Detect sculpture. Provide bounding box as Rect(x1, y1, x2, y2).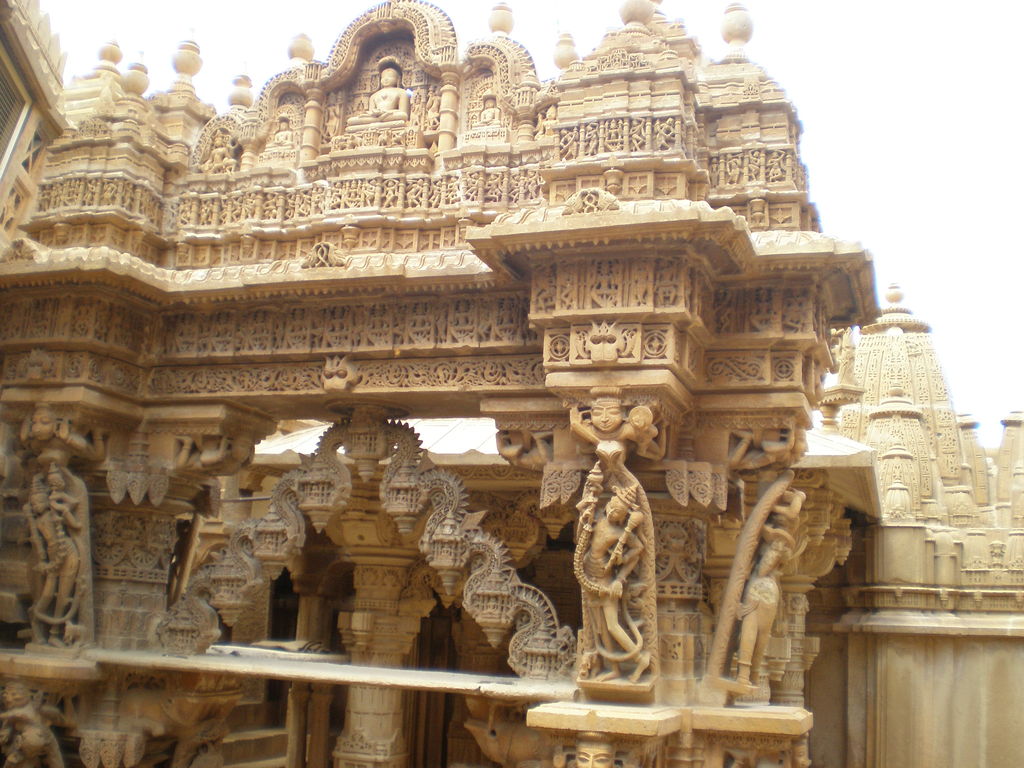
Rect(0, 685, 68, 767).
